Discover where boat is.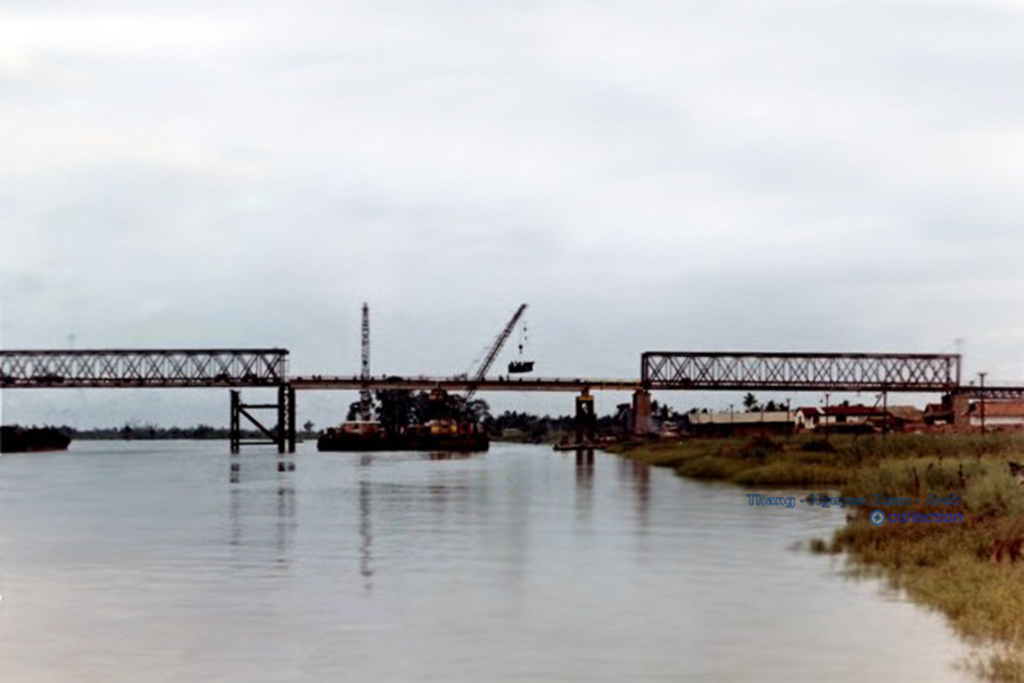
Discovered at 278 313 555 454.
